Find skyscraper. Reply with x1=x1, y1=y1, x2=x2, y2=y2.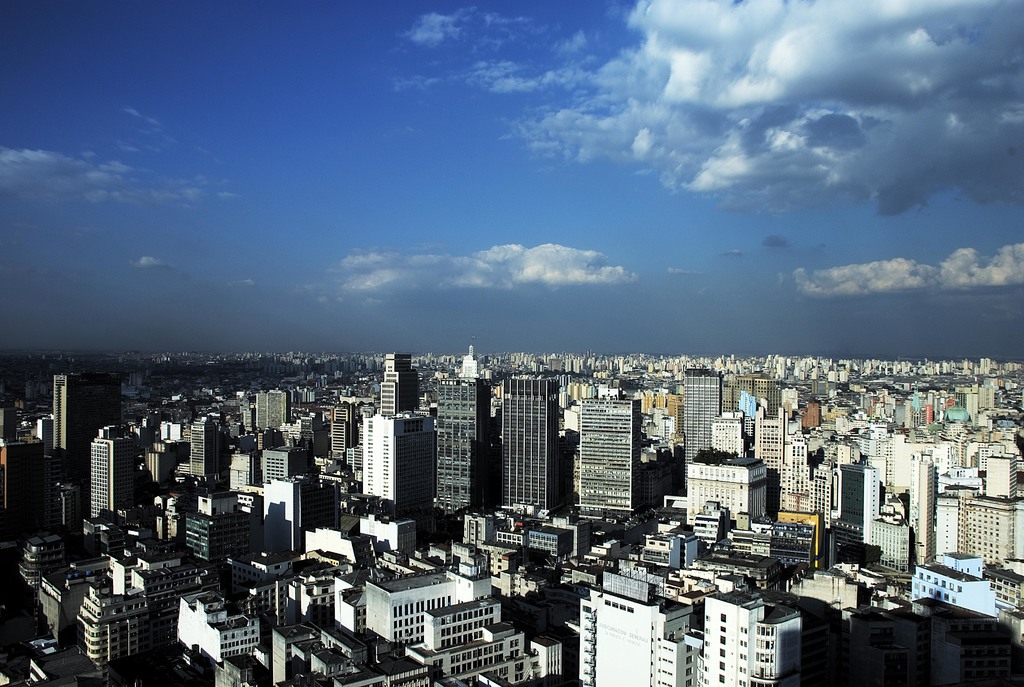
x1=378, y1=352, x2=422, y2=413.
